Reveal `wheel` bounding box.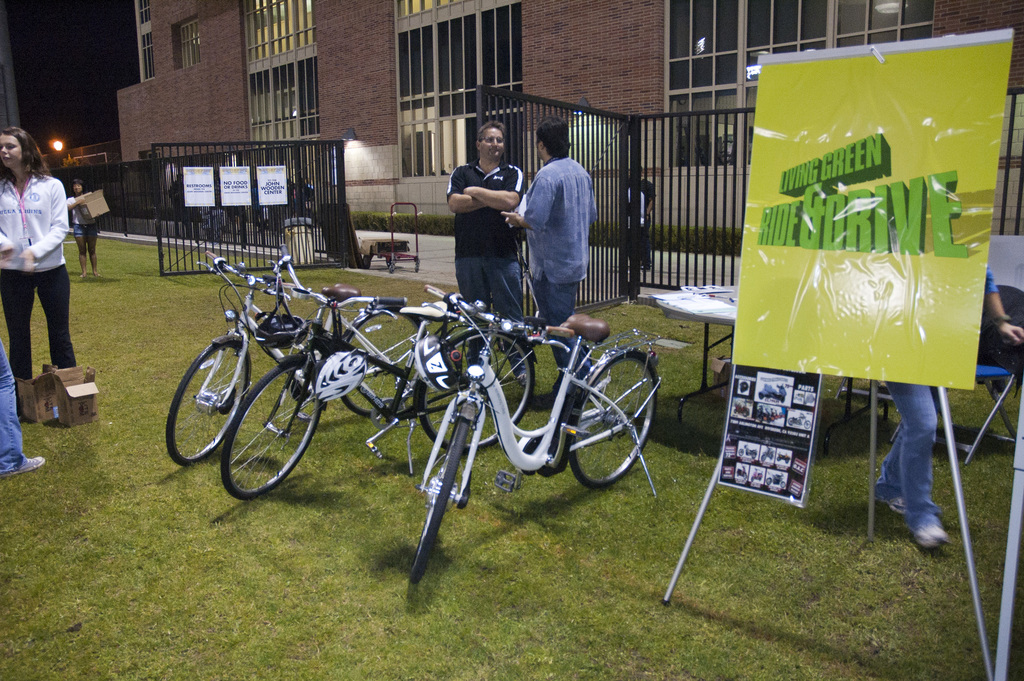
Revealed: 166:343:245:465.
